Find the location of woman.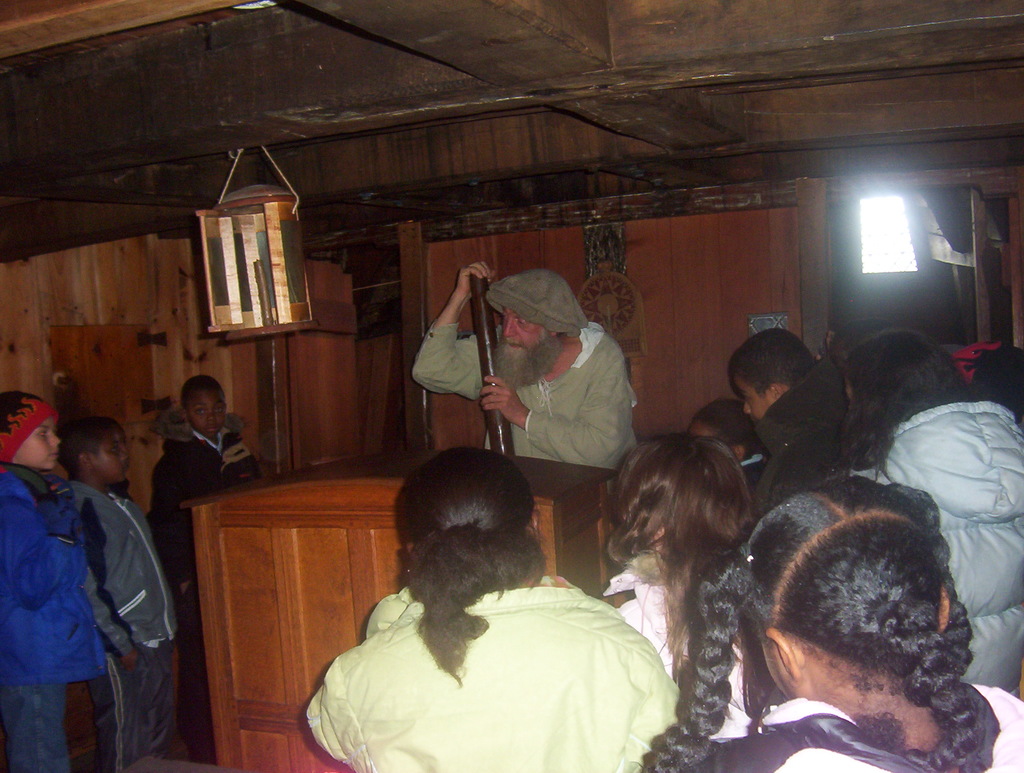
Location: left=593, top=429, right=762, bottom=738.
